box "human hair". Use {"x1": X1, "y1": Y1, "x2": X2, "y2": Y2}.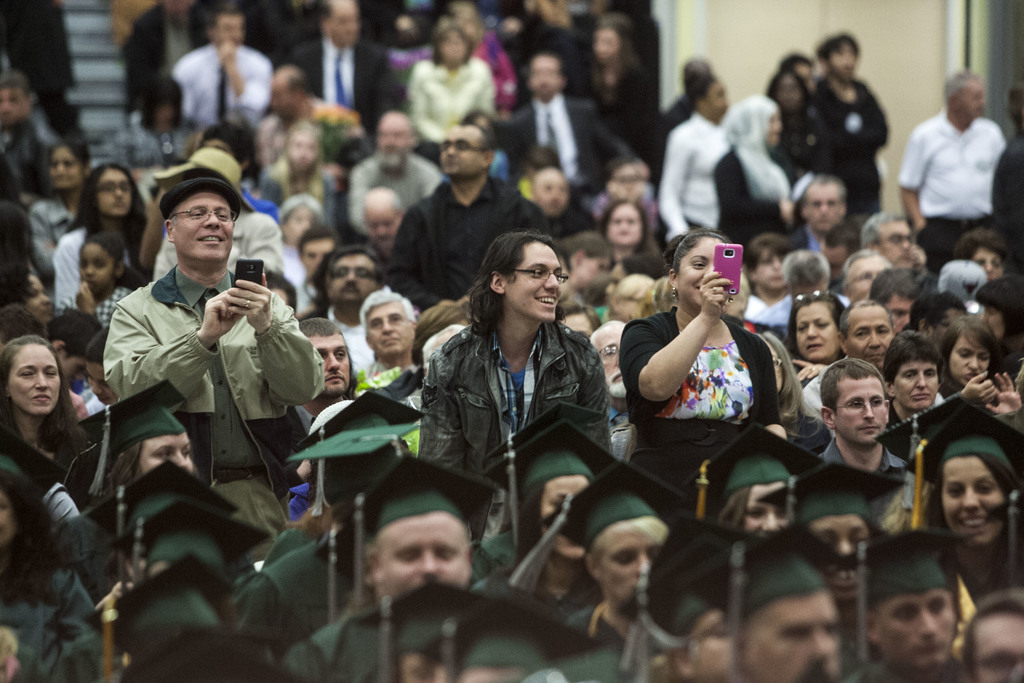
{"x1": 452, "y1": 122, "x2": 495, "y2": 172}.
